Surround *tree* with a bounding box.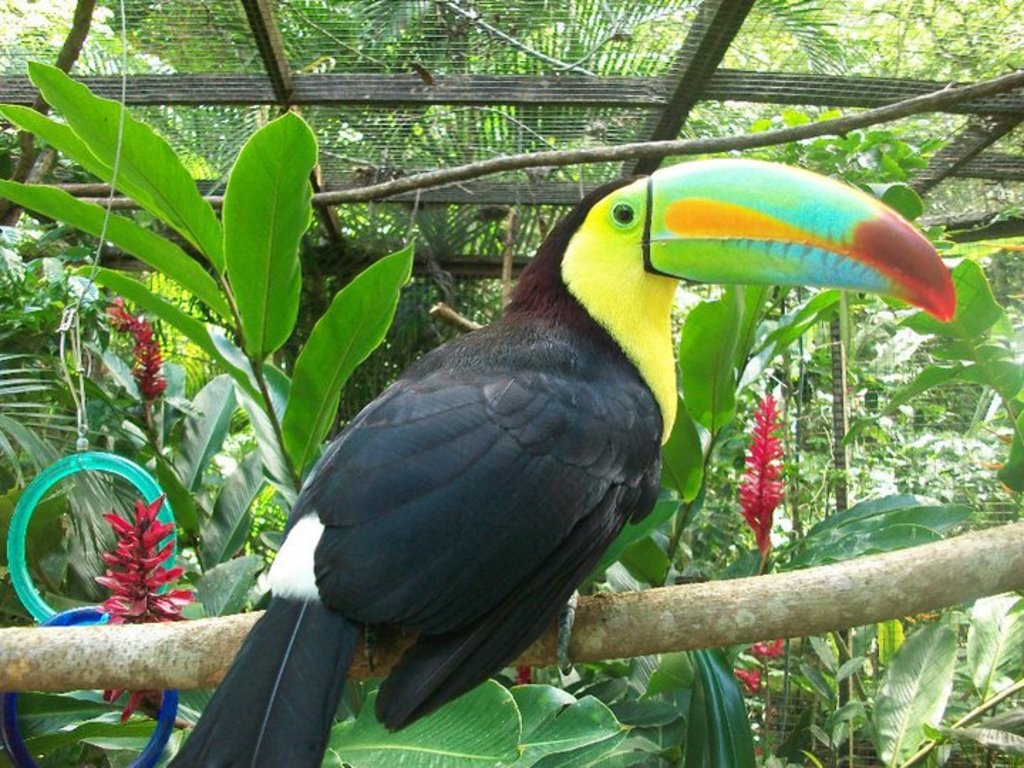
0/0/852/417.
